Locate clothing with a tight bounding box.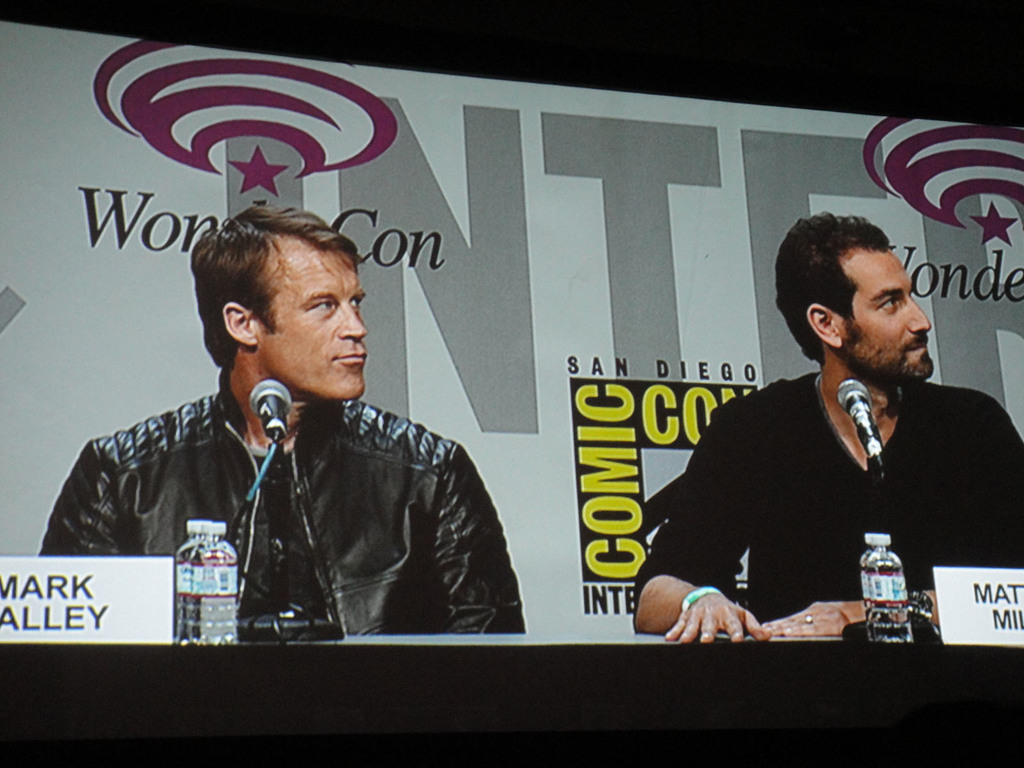
locate(676, 336, 1004, 651).
